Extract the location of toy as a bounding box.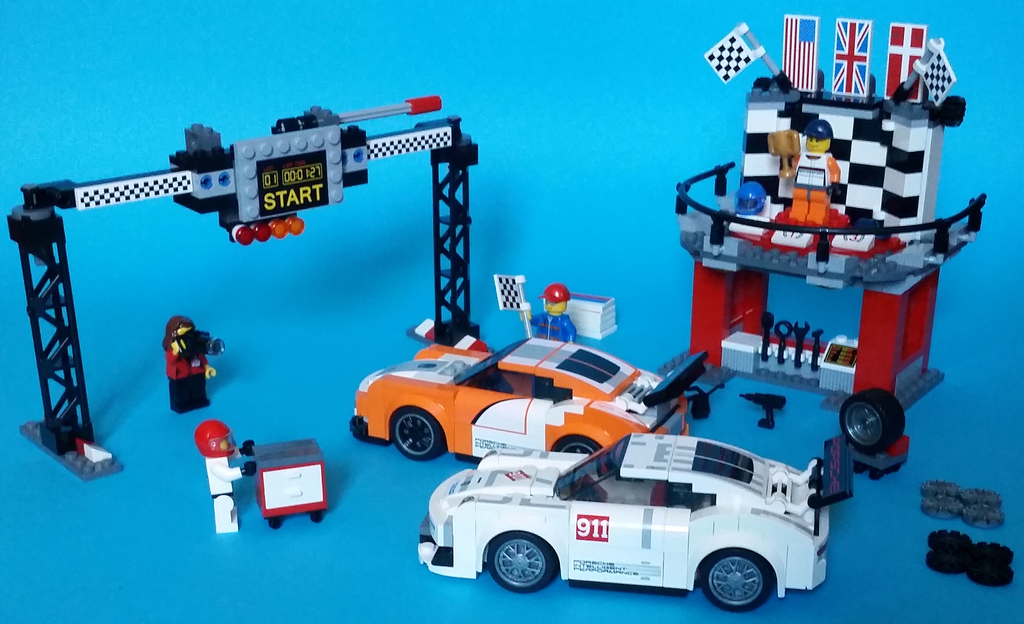
x1=924 y1=499 x2=965 y2=523.
